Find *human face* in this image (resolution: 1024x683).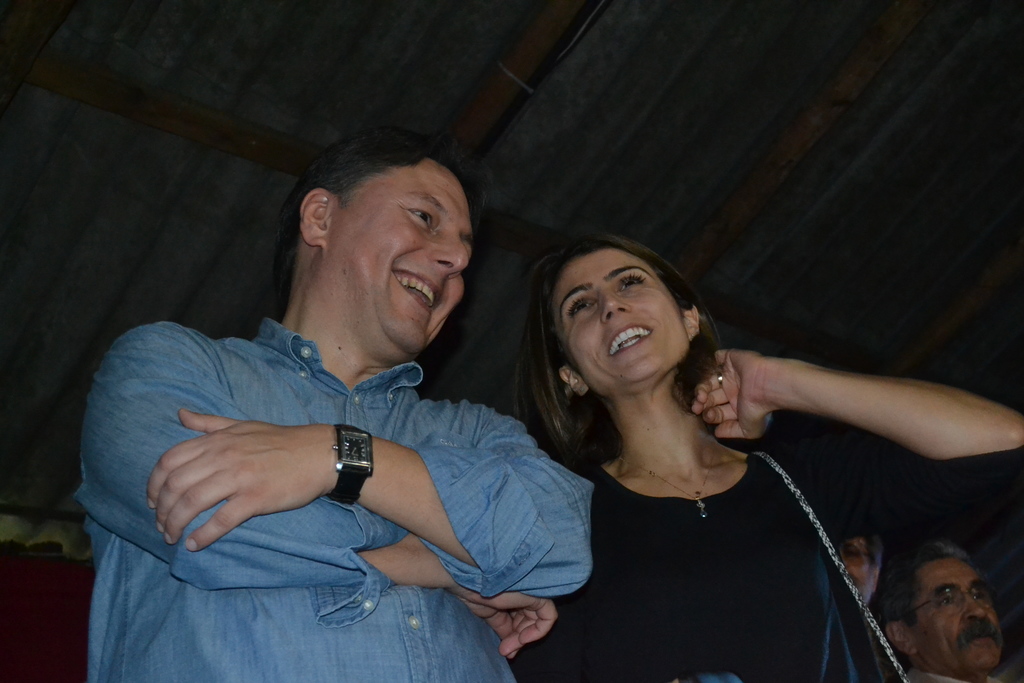
[831,534,872,603].
